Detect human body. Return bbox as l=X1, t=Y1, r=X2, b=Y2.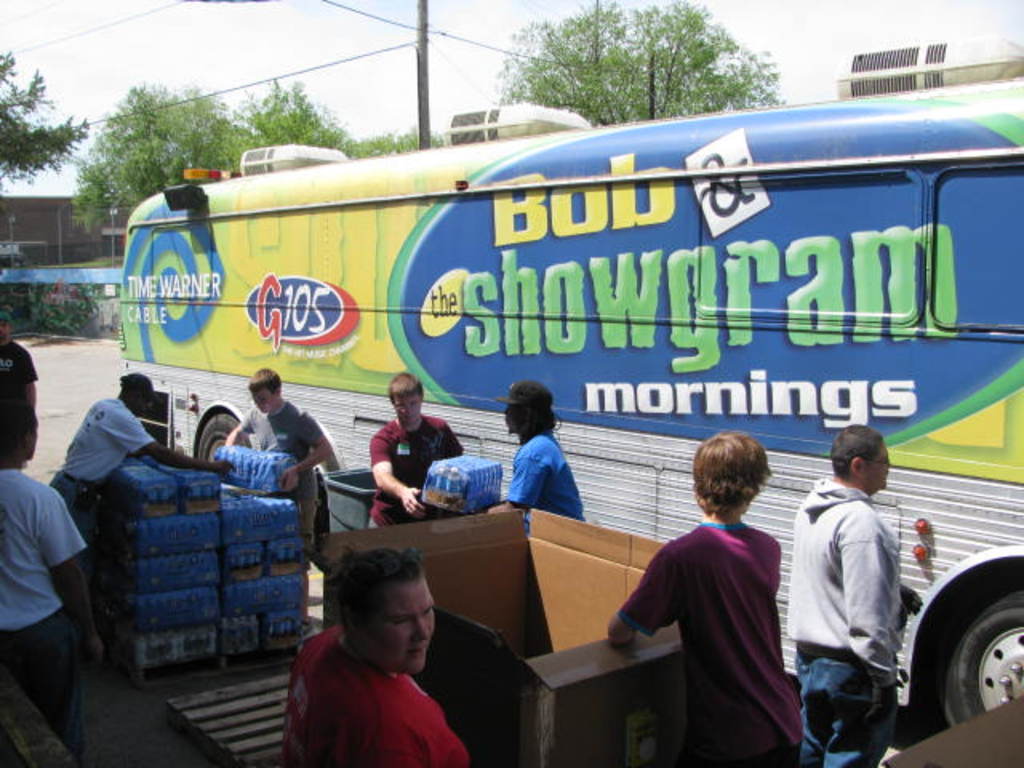
l=219, t=370, r=338, b=502.
